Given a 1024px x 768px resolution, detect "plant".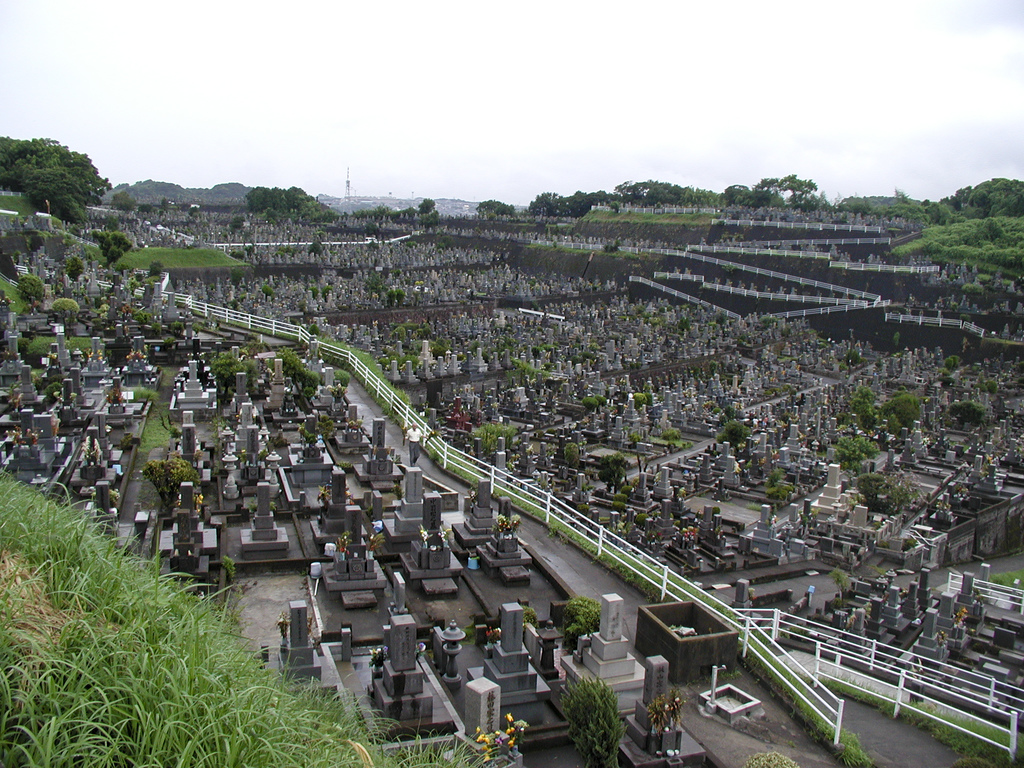
[323,285,332,301].
